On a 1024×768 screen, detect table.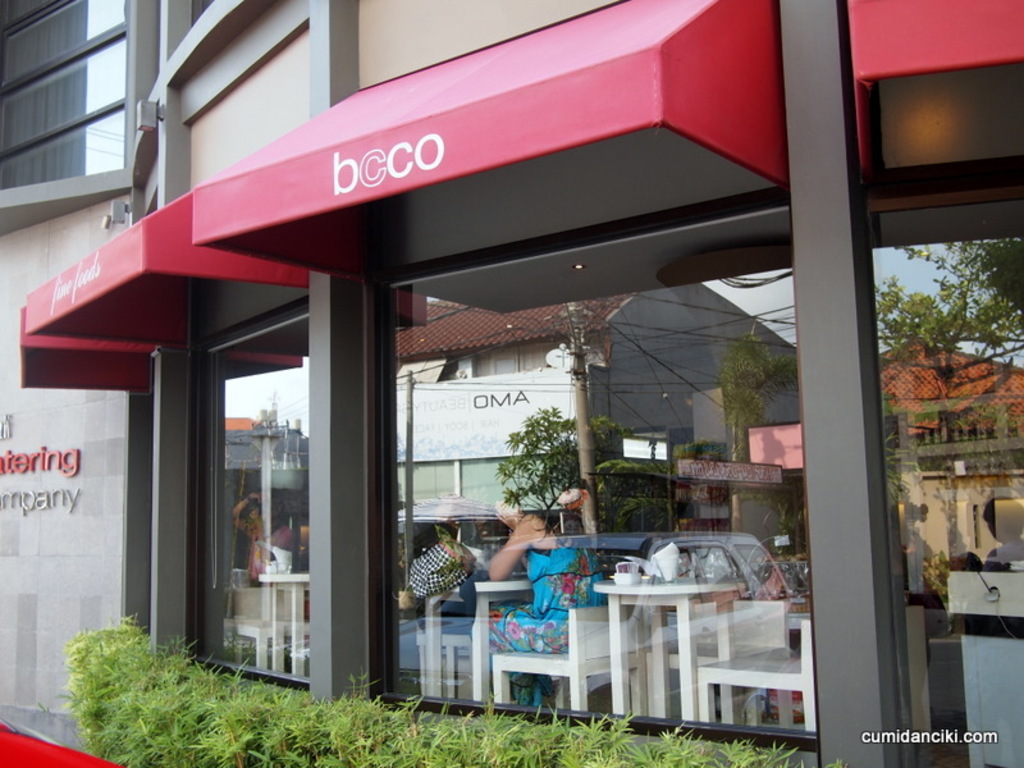
left=257, top=571, right=312, bottom=678.
